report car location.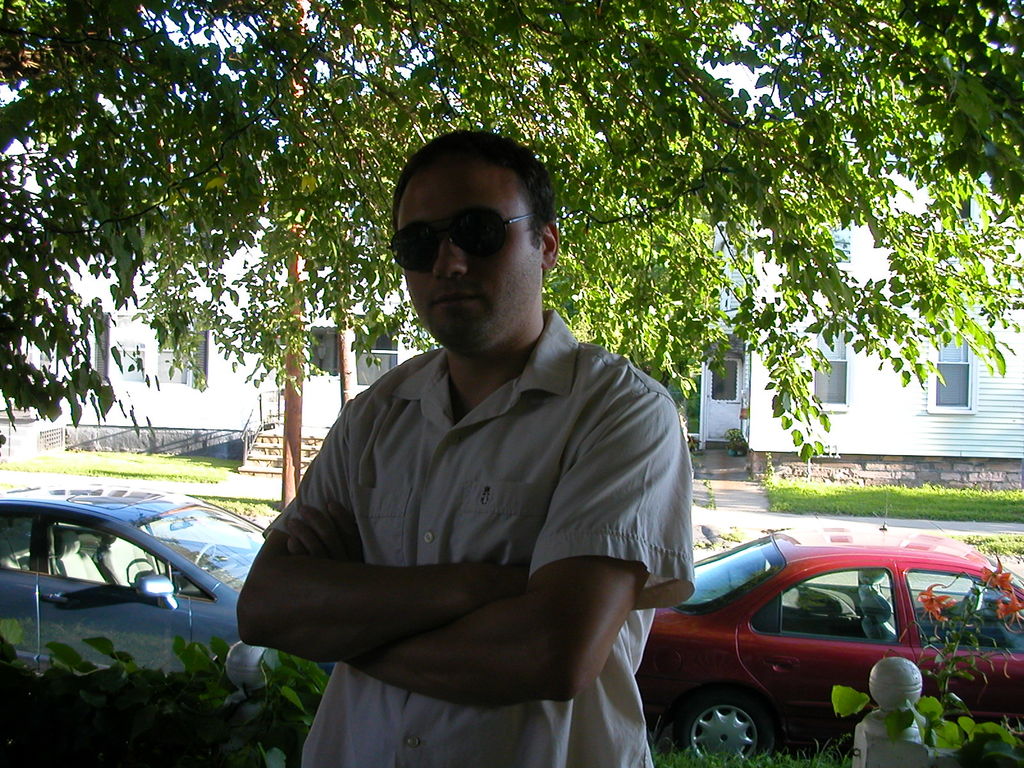
Report: 632/451/1023/767.
